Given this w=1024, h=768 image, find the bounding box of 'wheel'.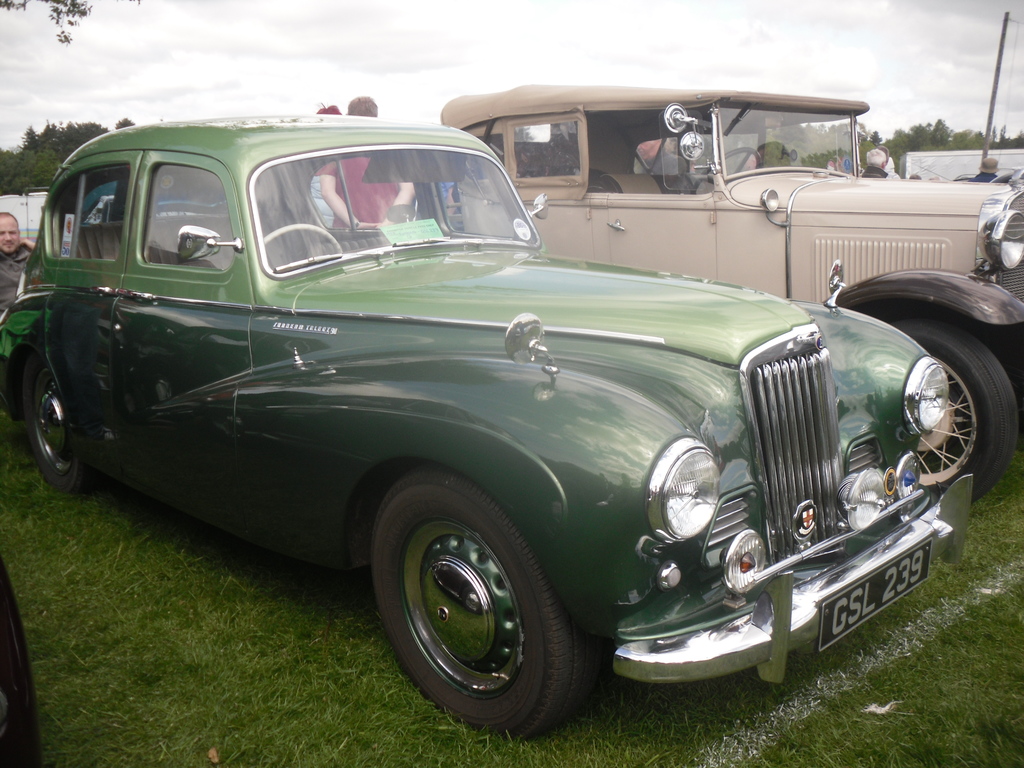
BBox(260, 225, 340, 254).
